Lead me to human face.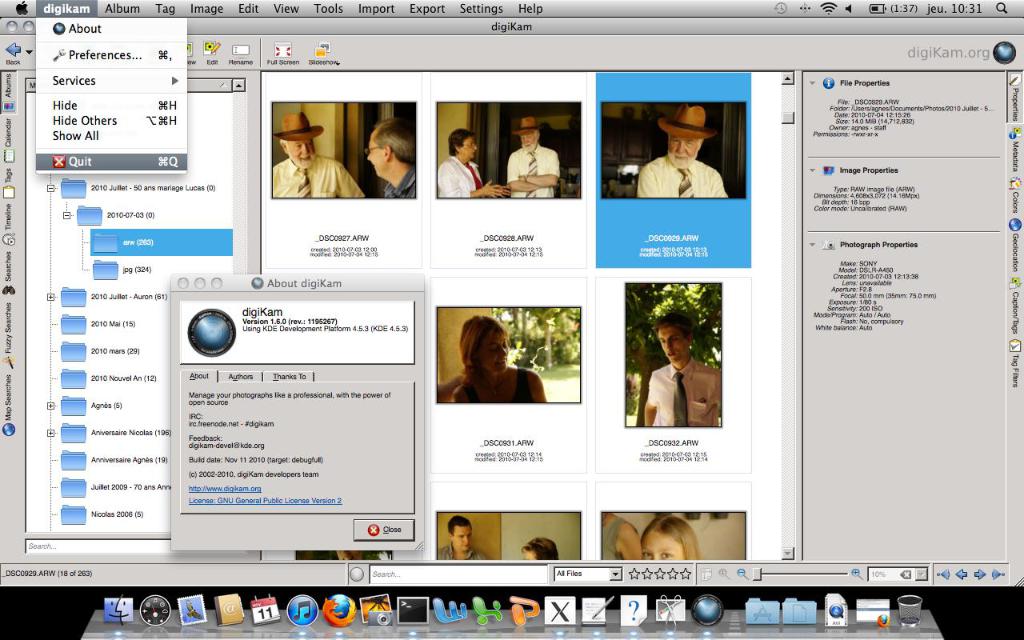
Lead to (x1=367, y1=134, x2=384, y2=175).
